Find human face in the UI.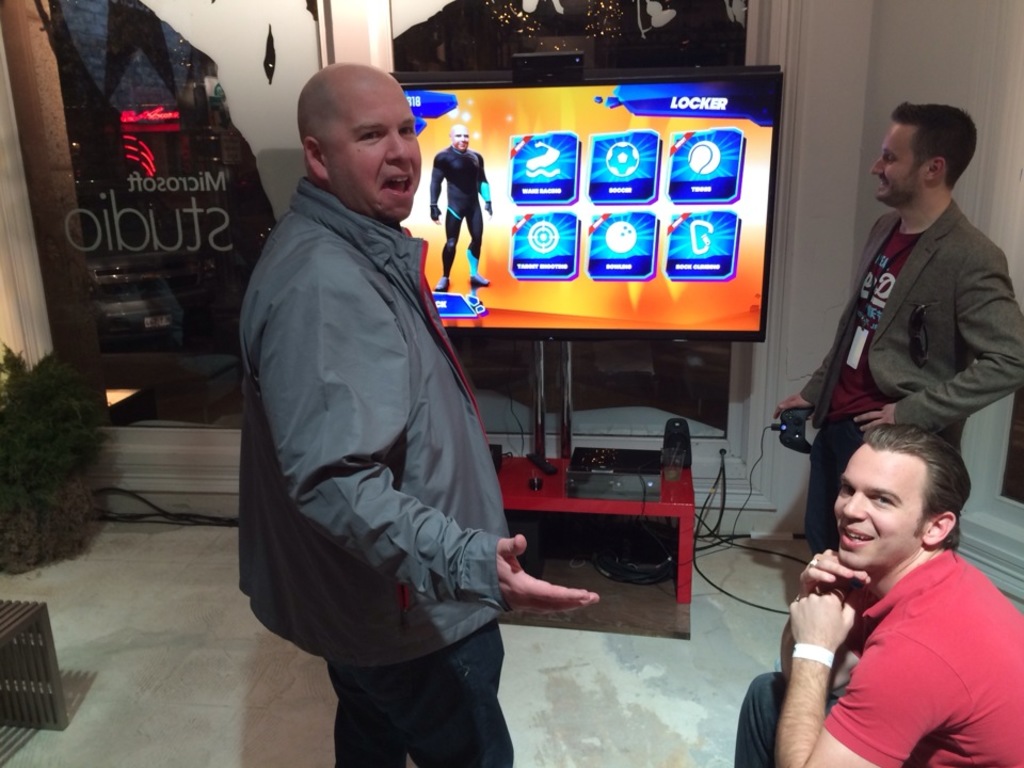
UI element at (left=450, top=126, right=470, bottom=151).
